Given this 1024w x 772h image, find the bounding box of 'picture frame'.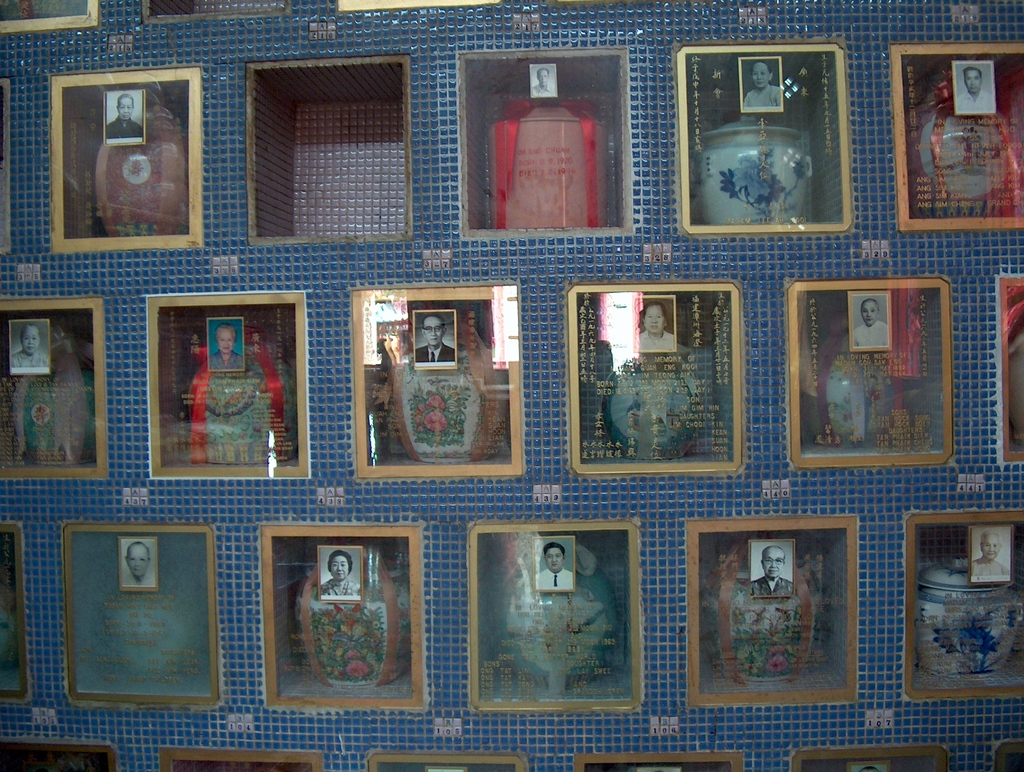
Rect(150, 292, 309, 487).
